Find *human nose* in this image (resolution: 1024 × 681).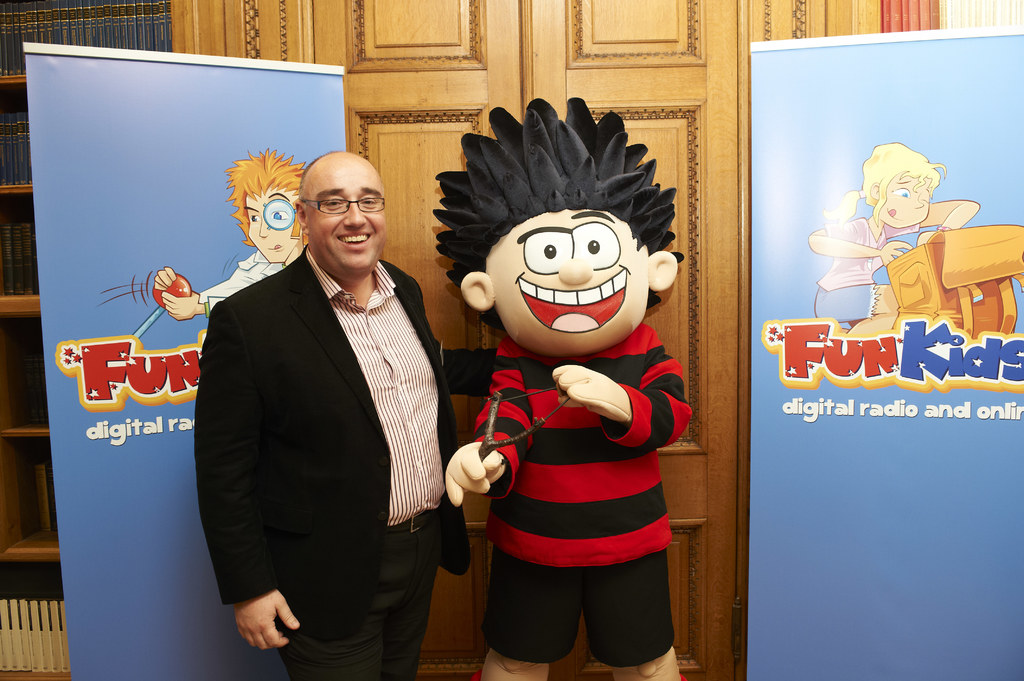
{"x1": 555, "y1": 259, "x2": 593, "y2": 282}.
